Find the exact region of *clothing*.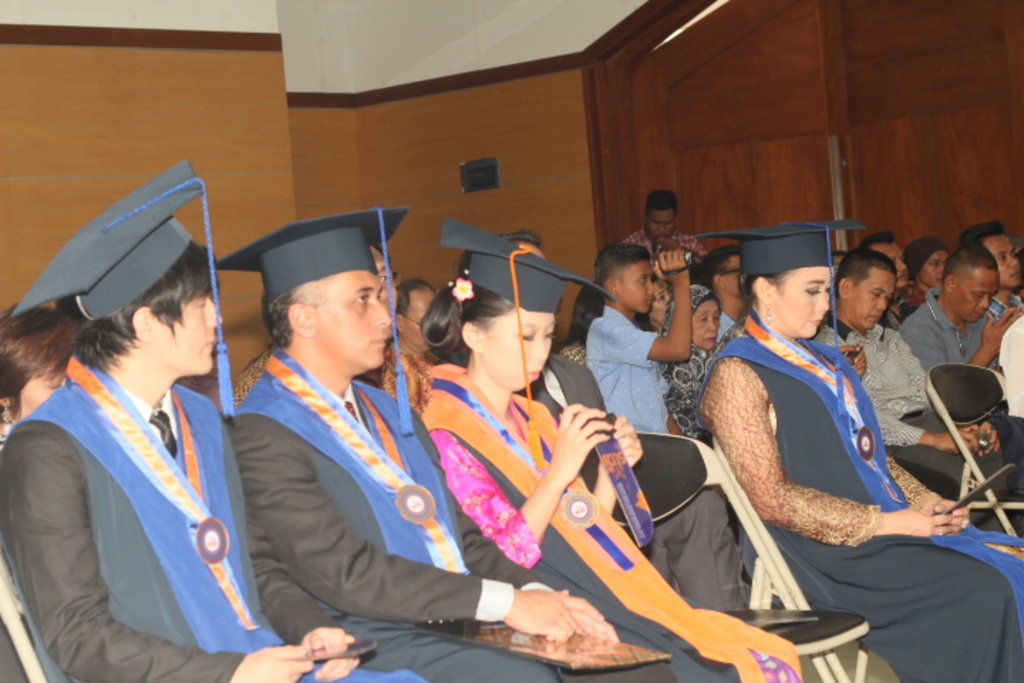
Exact region: <box>230,344,677,682</box>.
